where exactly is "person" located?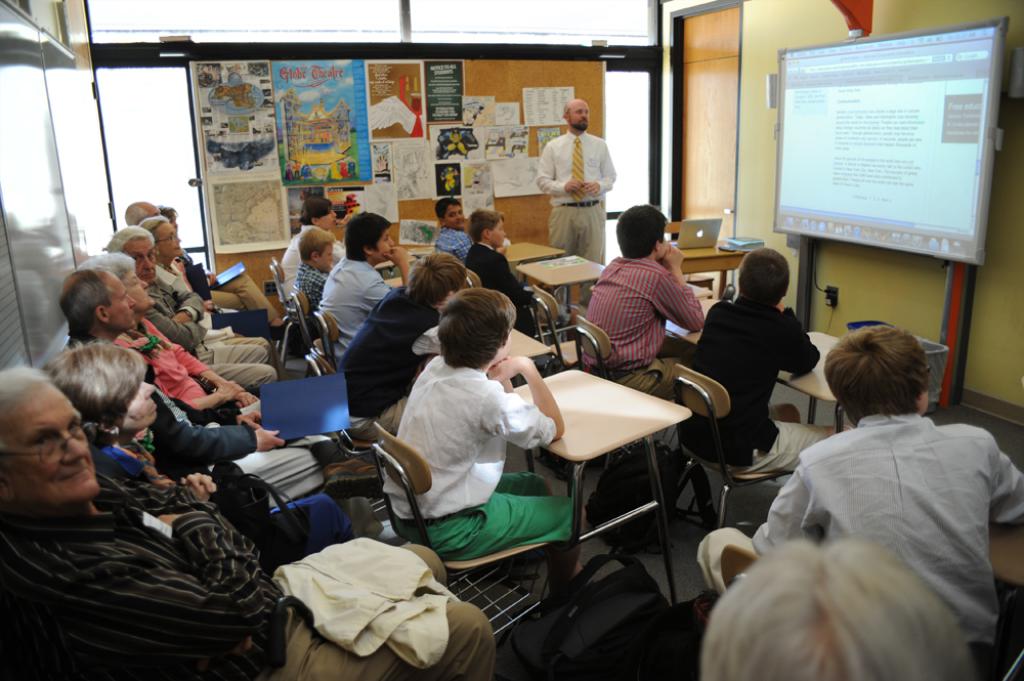
Its bounding box is bbox=(543, 86, 615, 272).
